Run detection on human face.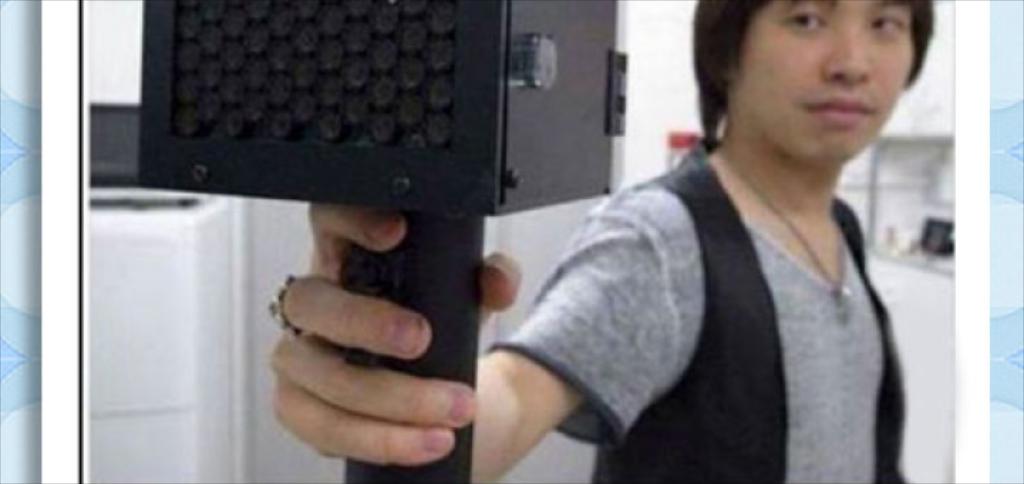
Result: 742/0/922/161.
